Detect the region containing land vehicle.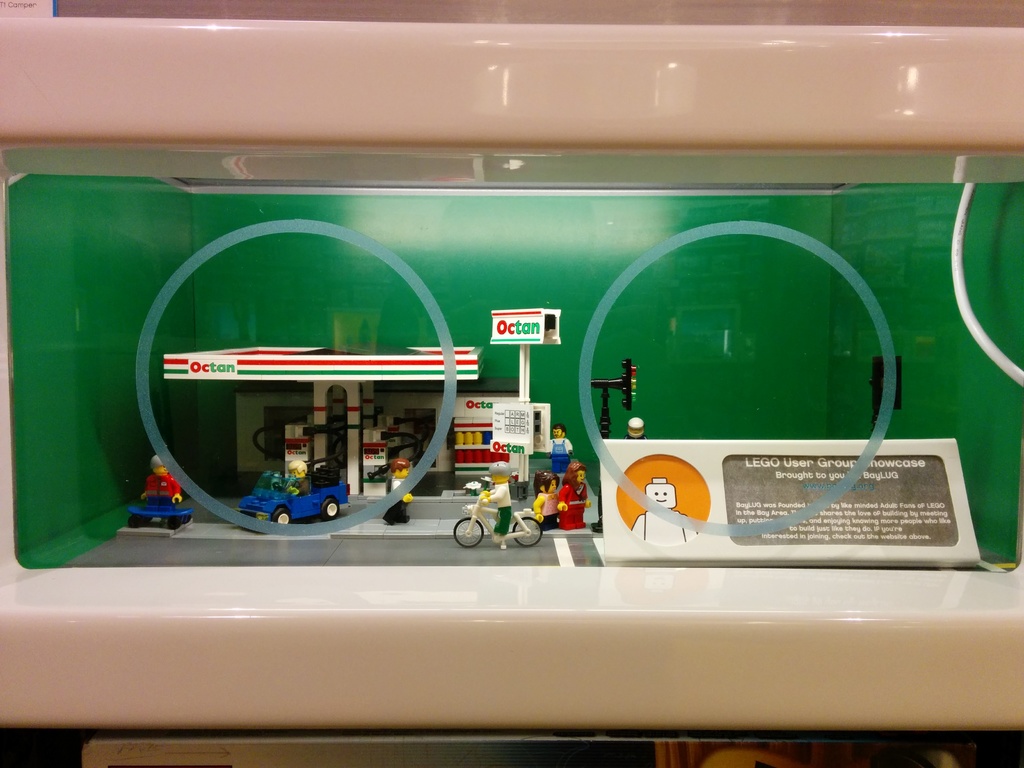
<box>128,493,194,532</box>.
